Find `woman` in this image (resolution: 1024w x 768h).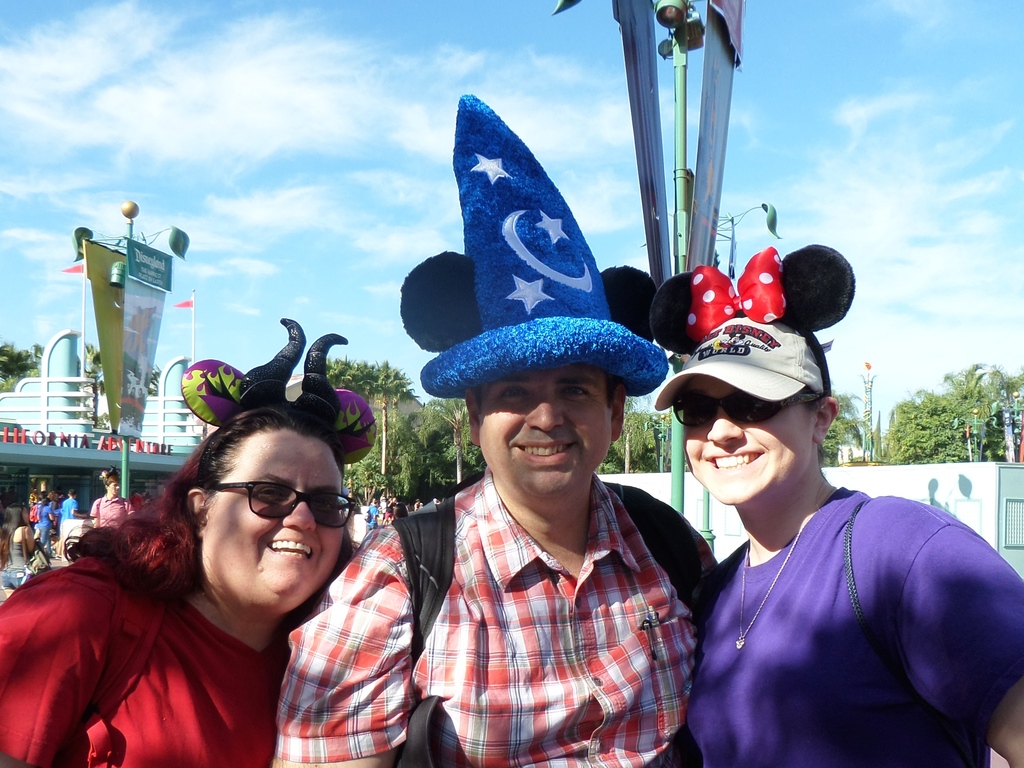
detection(20, 400, 389, 767).
